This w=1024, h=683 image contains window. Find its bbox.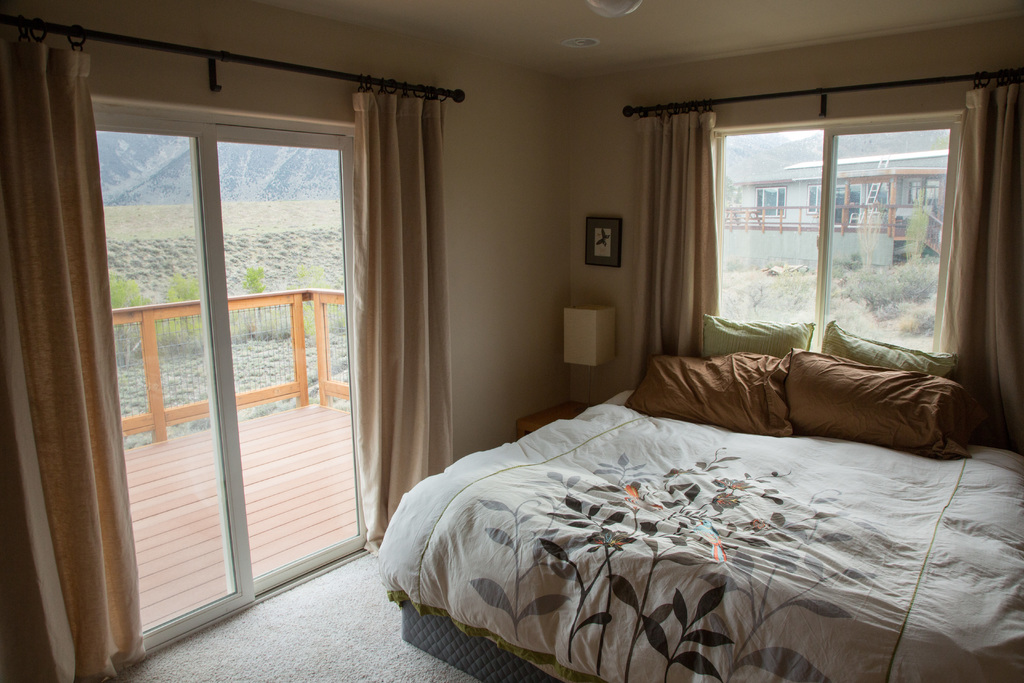
pyautogui.locateOnScreen(676, 74, 988, 399).
